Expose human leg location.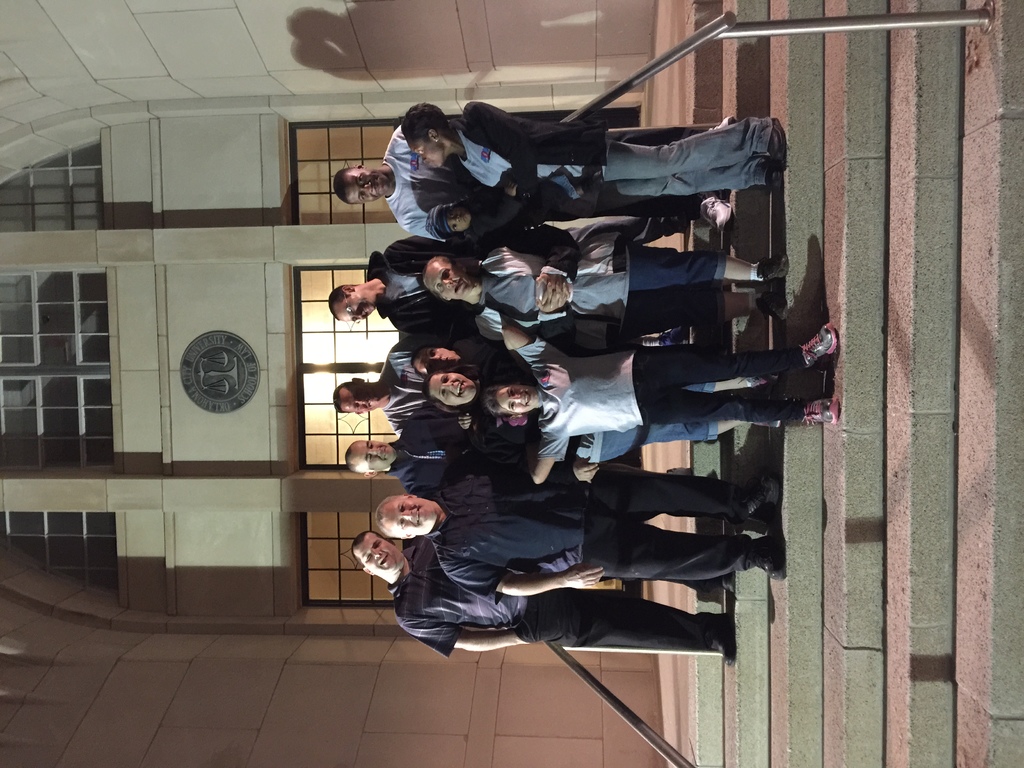
Exposed at bbox=[630, 287, 791, 337].
